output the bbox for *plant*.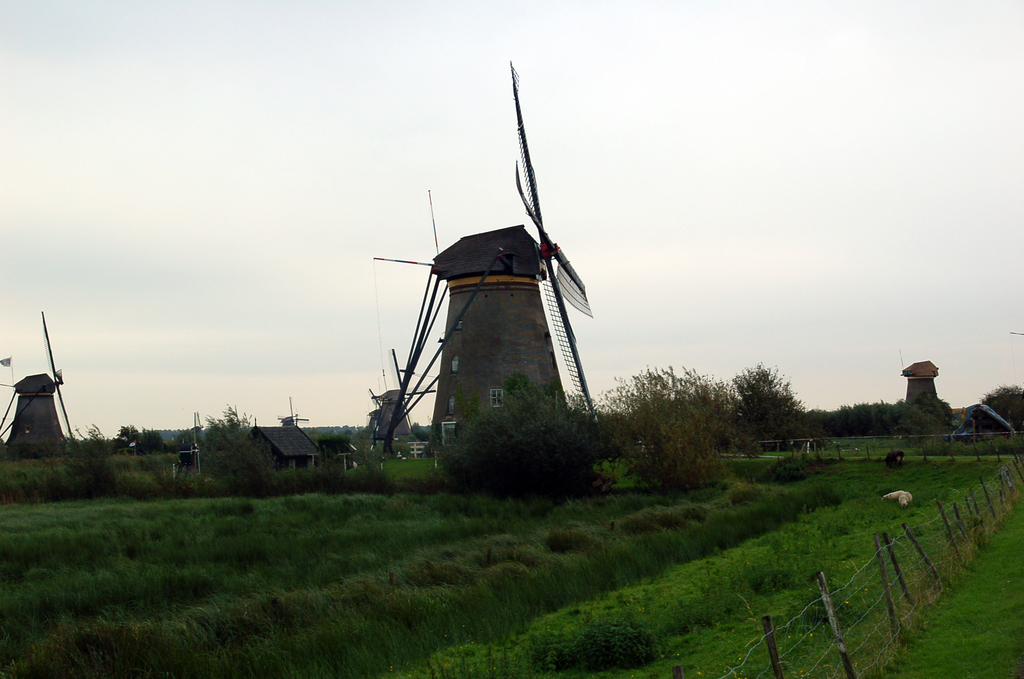
Rect(763, 454, 810, 486).
